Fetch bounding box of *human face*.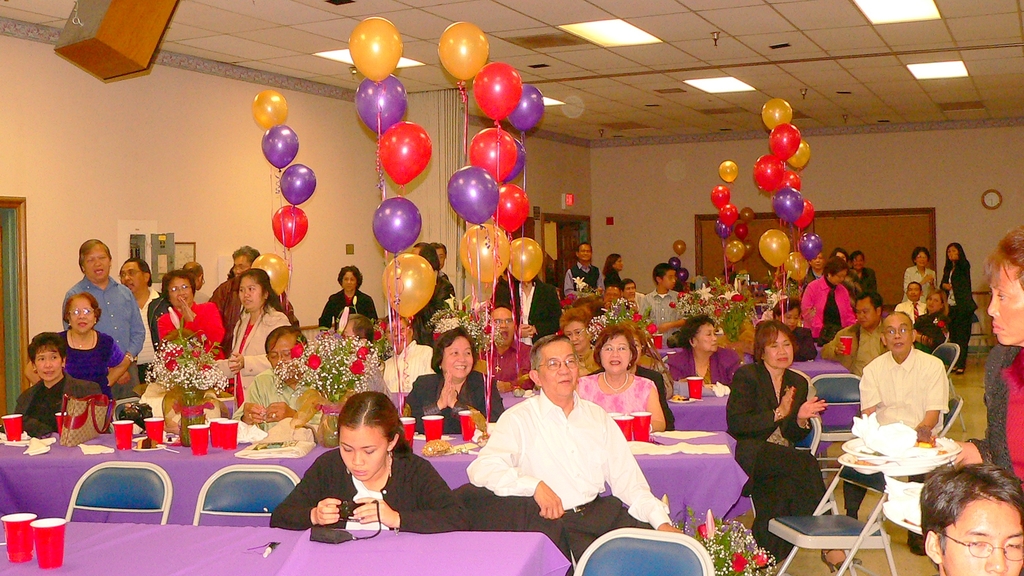
Bbox: 235, 255, 253, 276.
